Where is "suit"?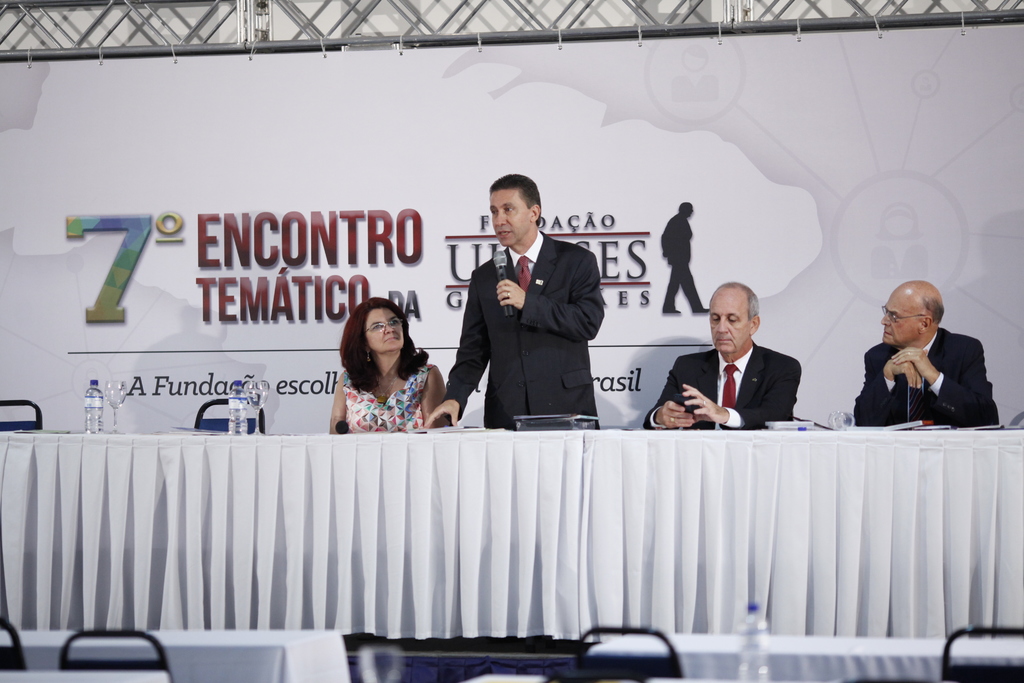
[left=448, top=192, right=618, bottom=433].
